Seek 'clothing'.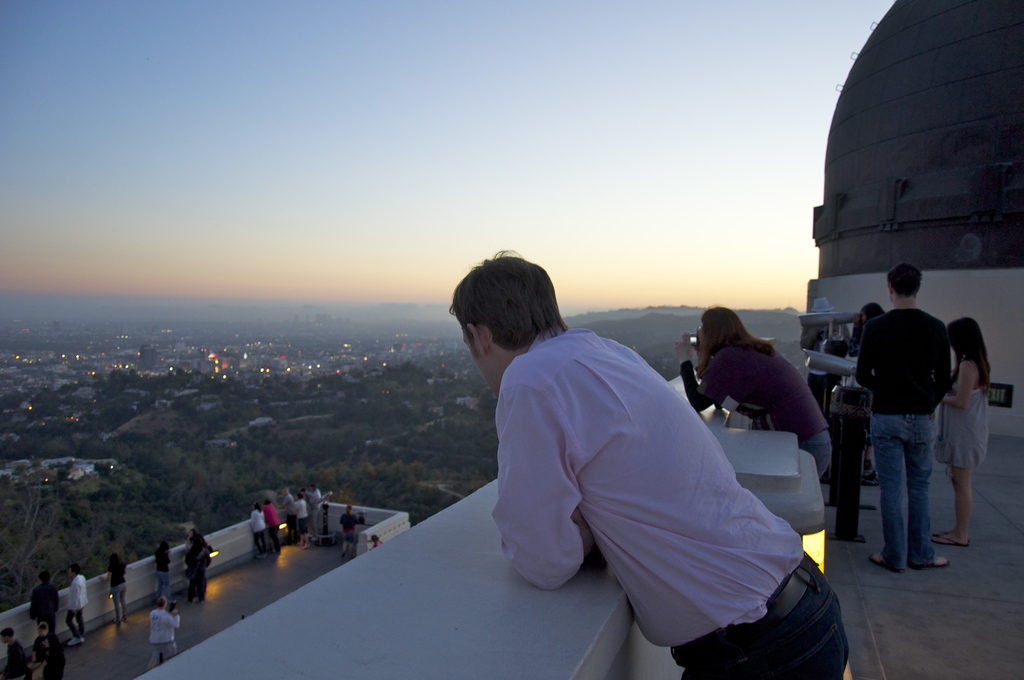
l=29, t=579, r=57, b=631.
